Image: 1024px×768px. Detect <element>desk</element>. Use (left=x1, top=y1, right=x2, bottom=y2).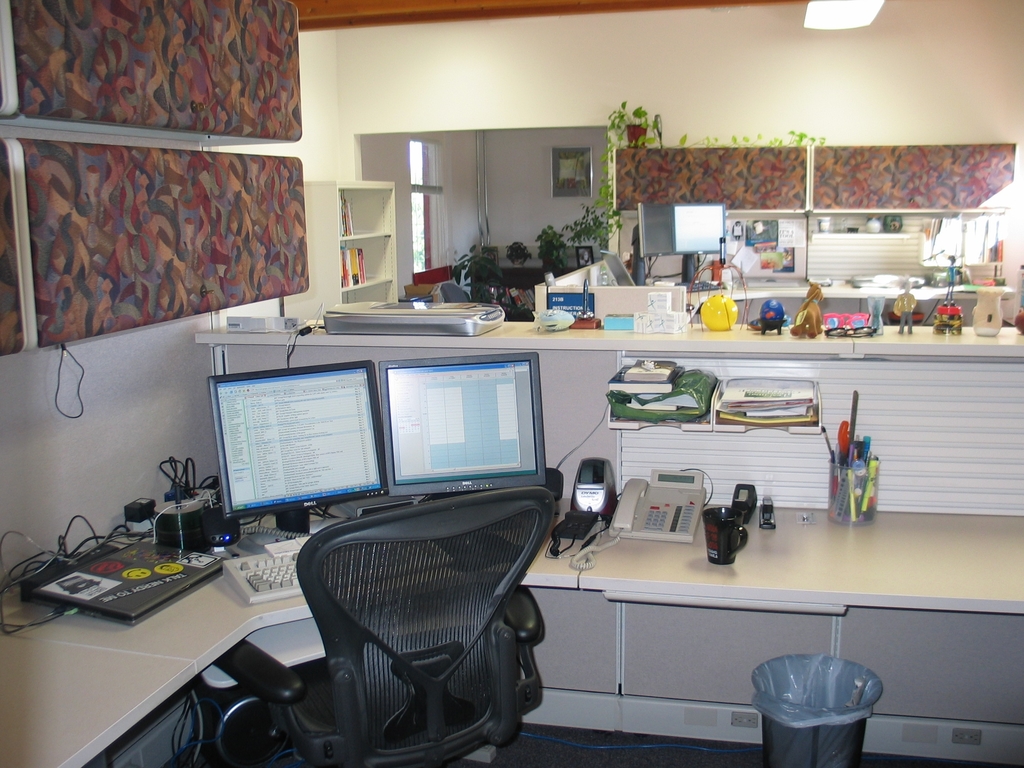
(left=0, top=499, right=1023, bottom=767).
